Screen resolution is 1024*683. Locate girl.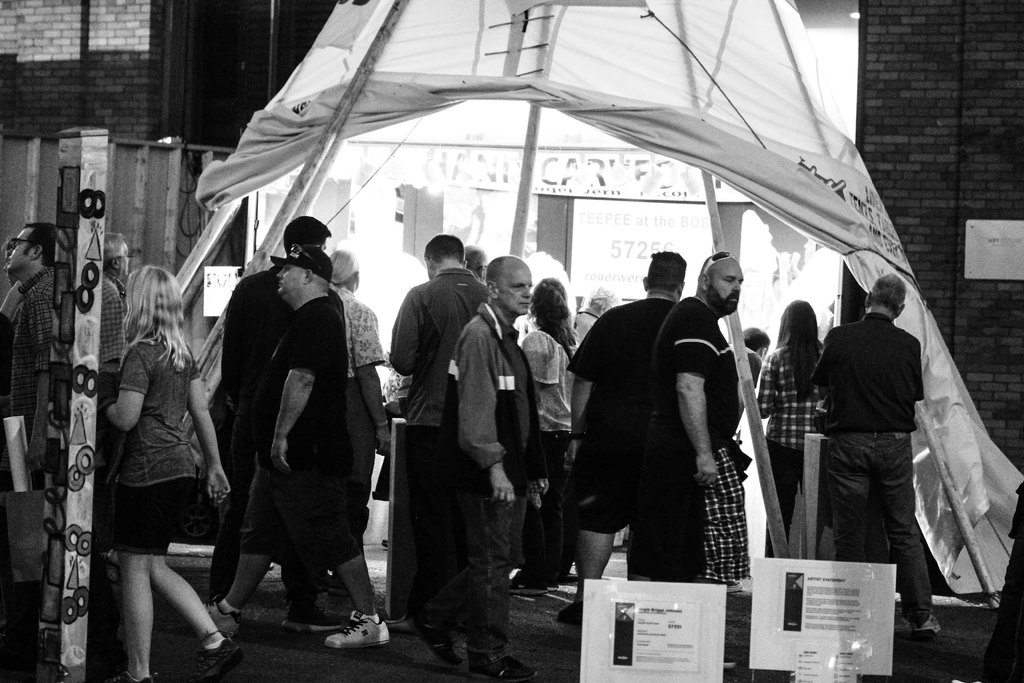
(left=97, top=265, right=250, bottom=682).
